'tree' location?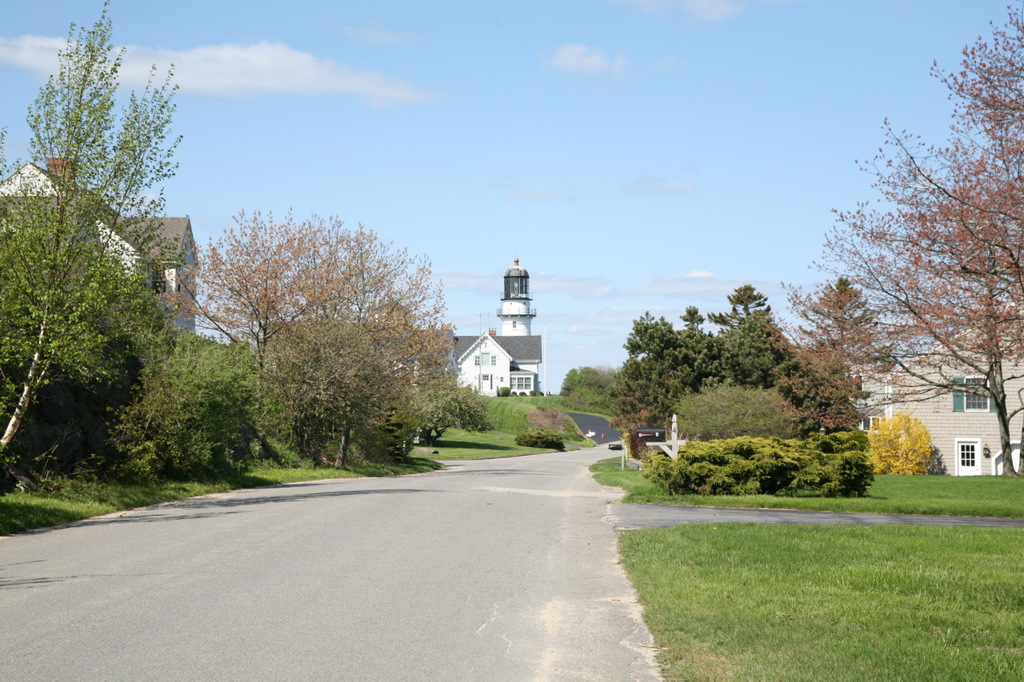
box(22, 5, 201, 509)
